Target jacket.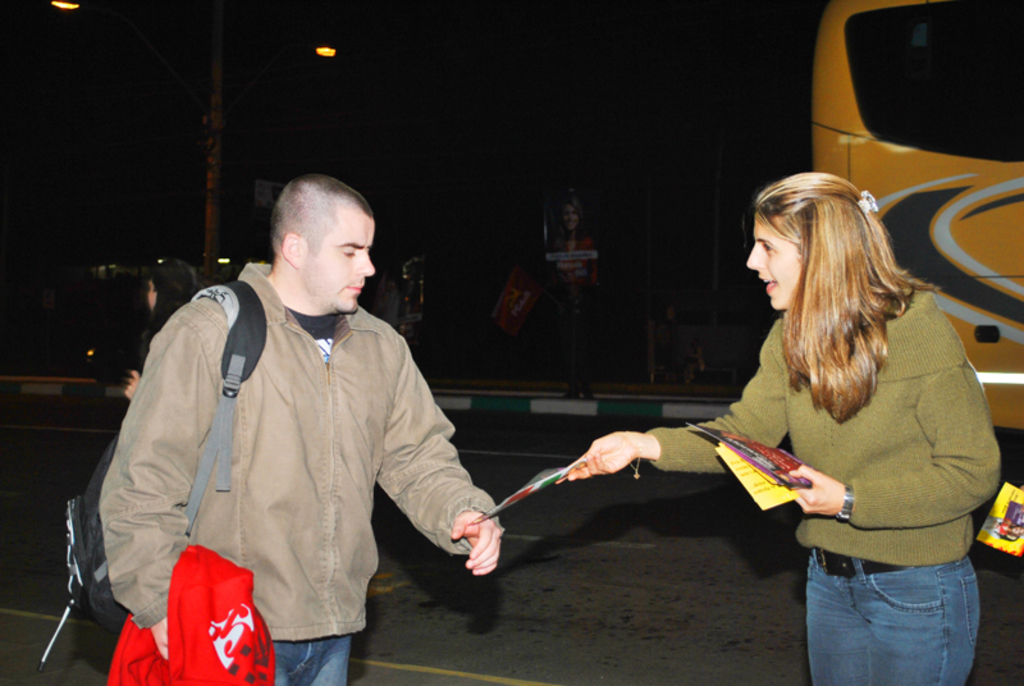
Target region: <bbox>95, 225, 493, 668</bbox>.
